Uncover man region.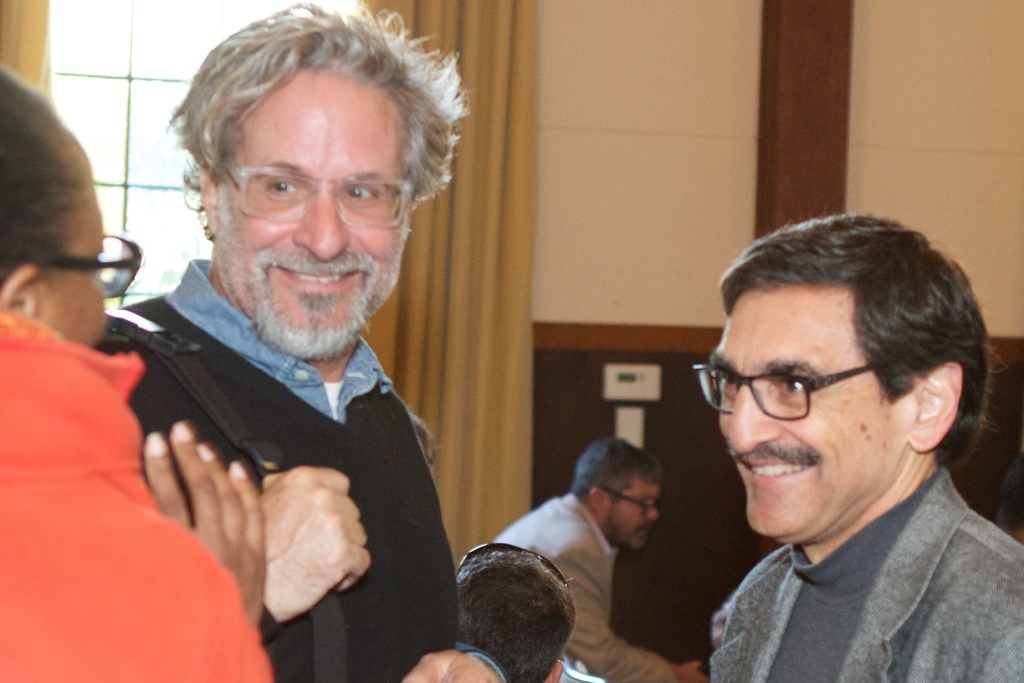
Uncovered: 94, 1, 509, 682.
